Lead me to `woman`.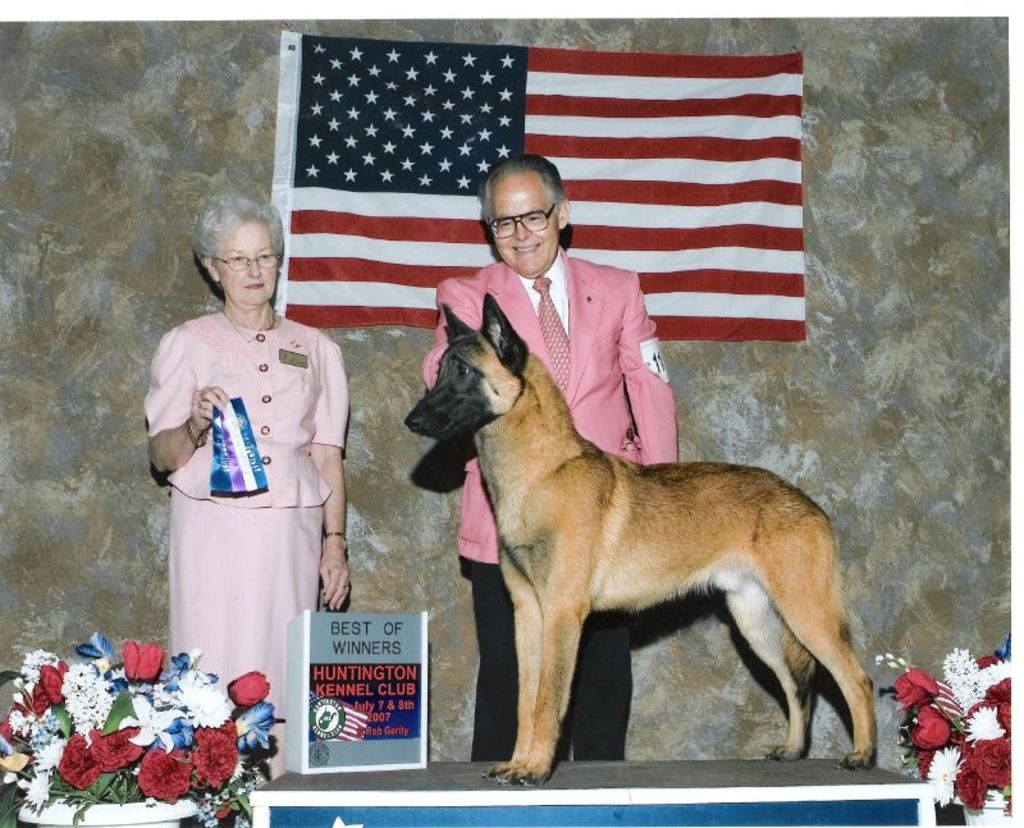
Lead to pyautogui.locateOnScreen(142, 195, 364, 750).
